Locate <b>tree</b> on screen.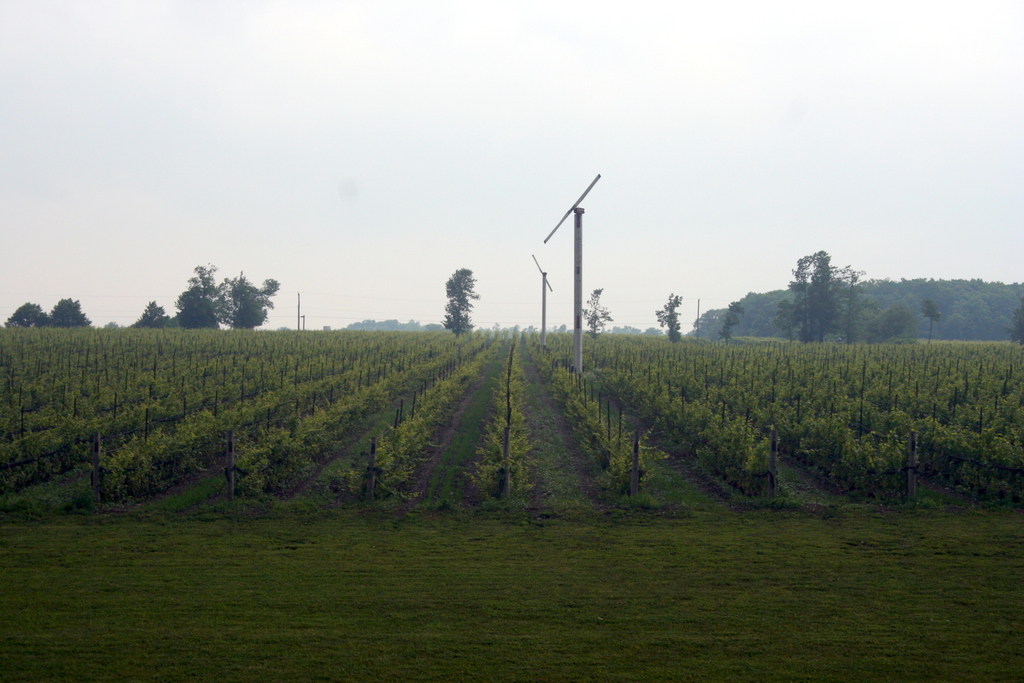
On screen at 220/270/278/327.
